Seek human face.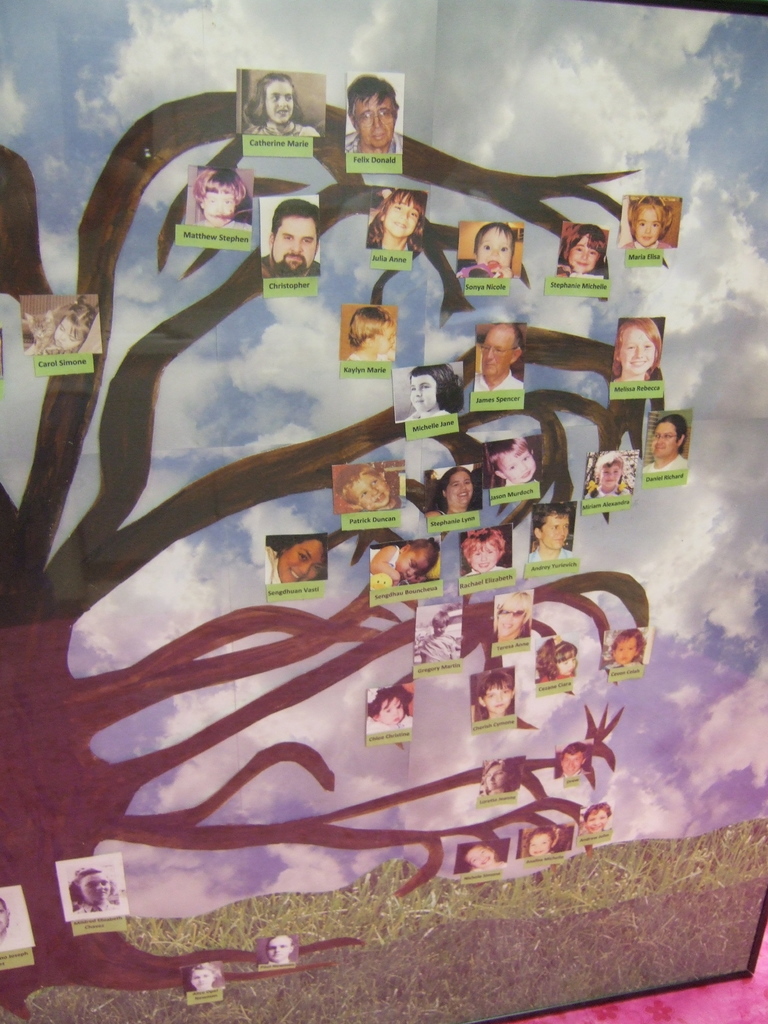
465,847,497,867.
